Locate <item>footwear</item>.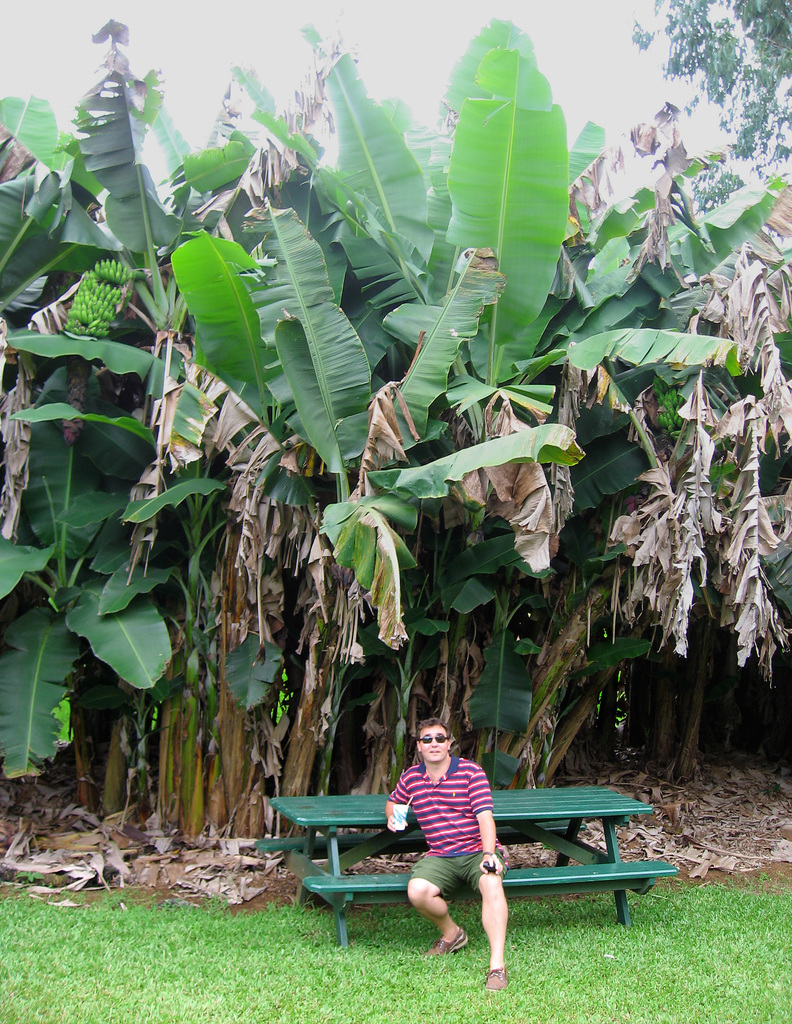
Bounding box: 482:965:508:991.
